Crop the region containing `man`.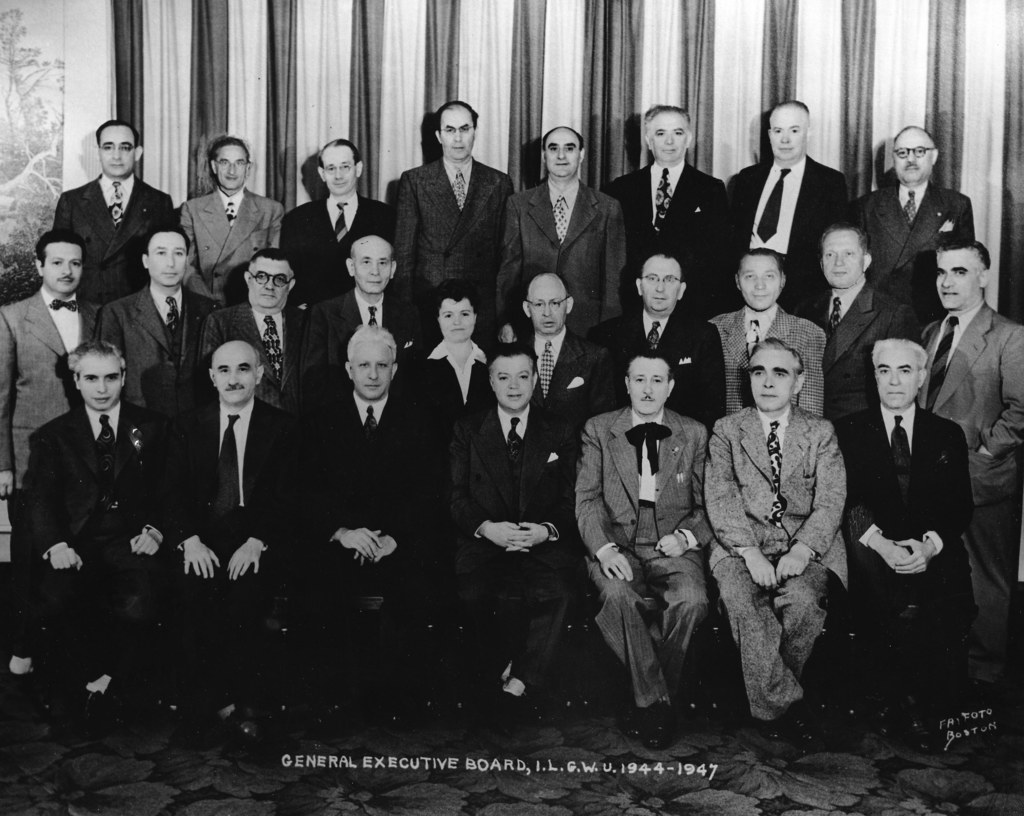
Crop region: (273, 135, 406, 325).
